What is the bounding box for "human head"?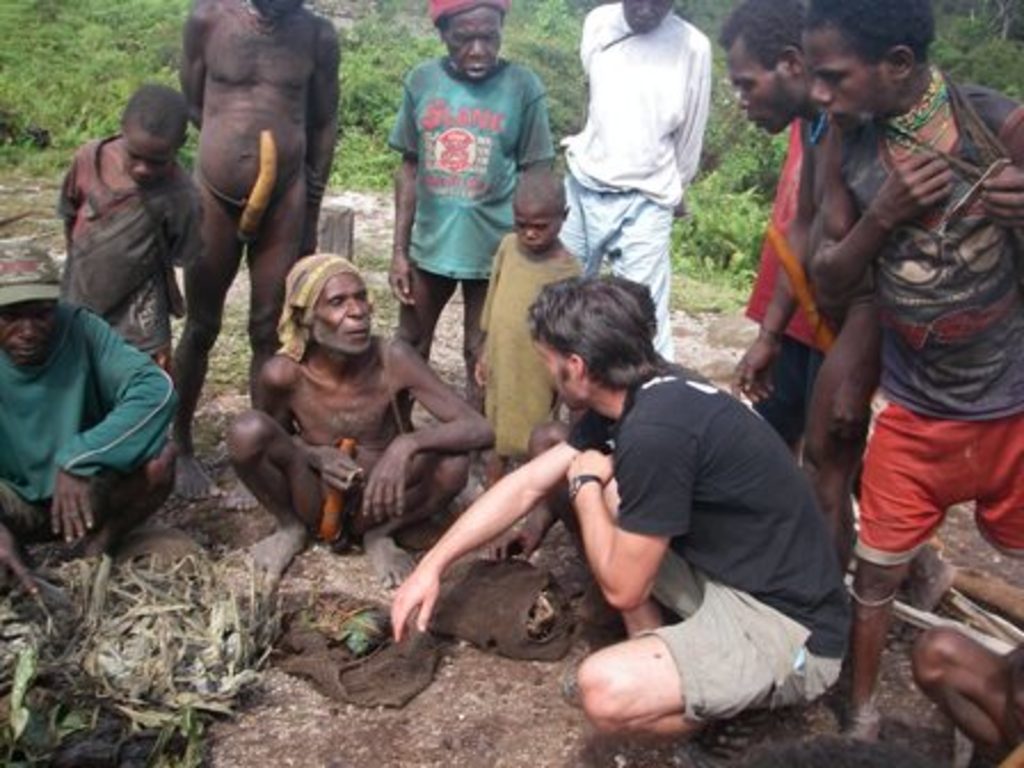
(0, 245, 64, 373).
